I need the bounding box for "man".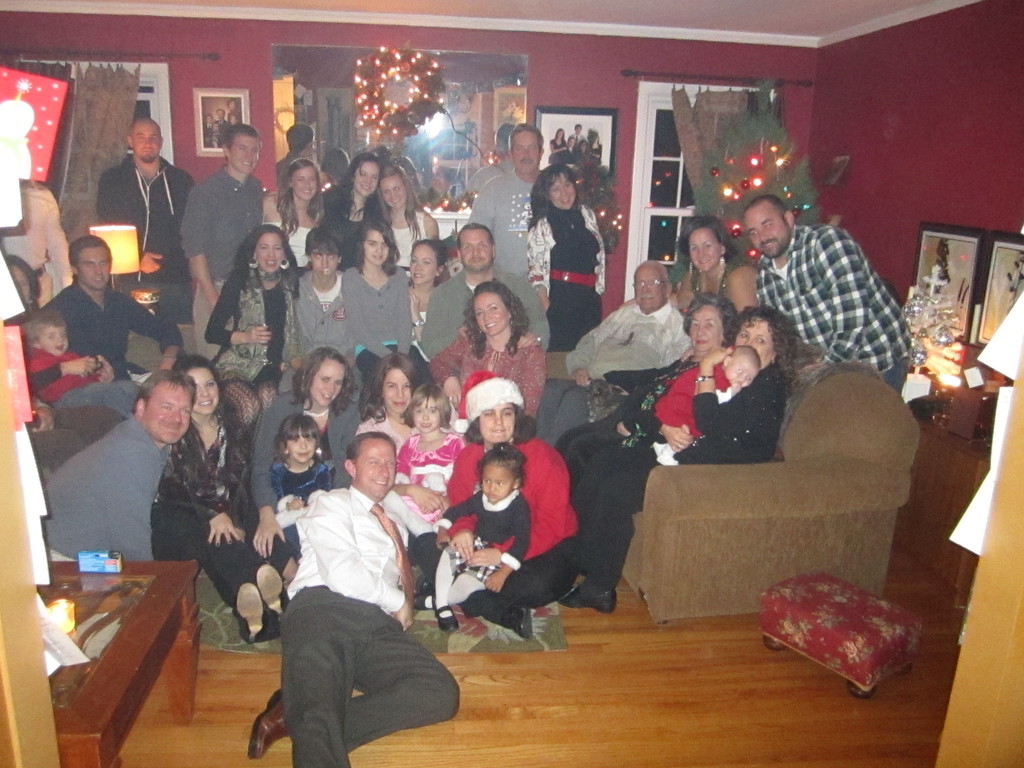
Here it is: (left=413, top=222, right=549, bottom=358).
